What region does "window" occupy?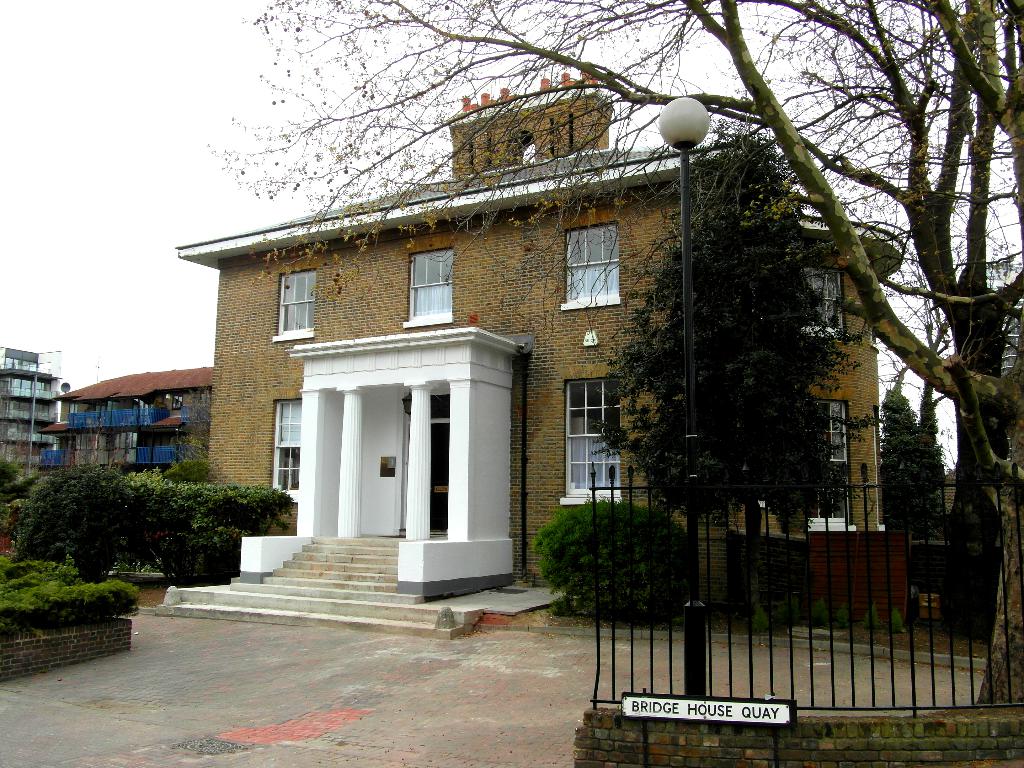
801, 262, 844, 339.
